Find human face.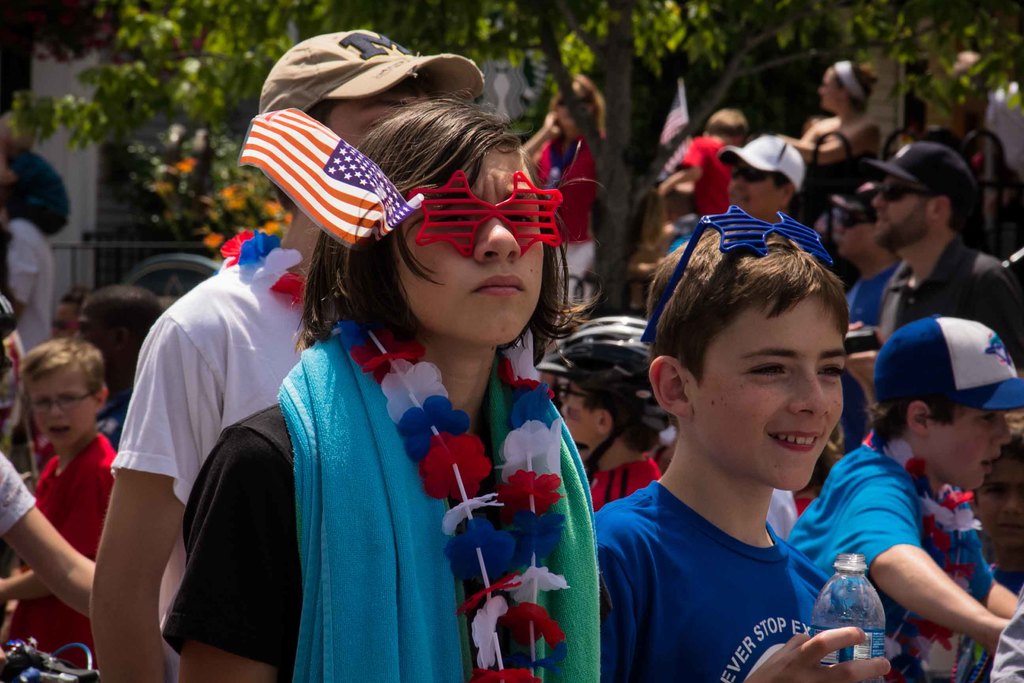
391,147,552,348.
